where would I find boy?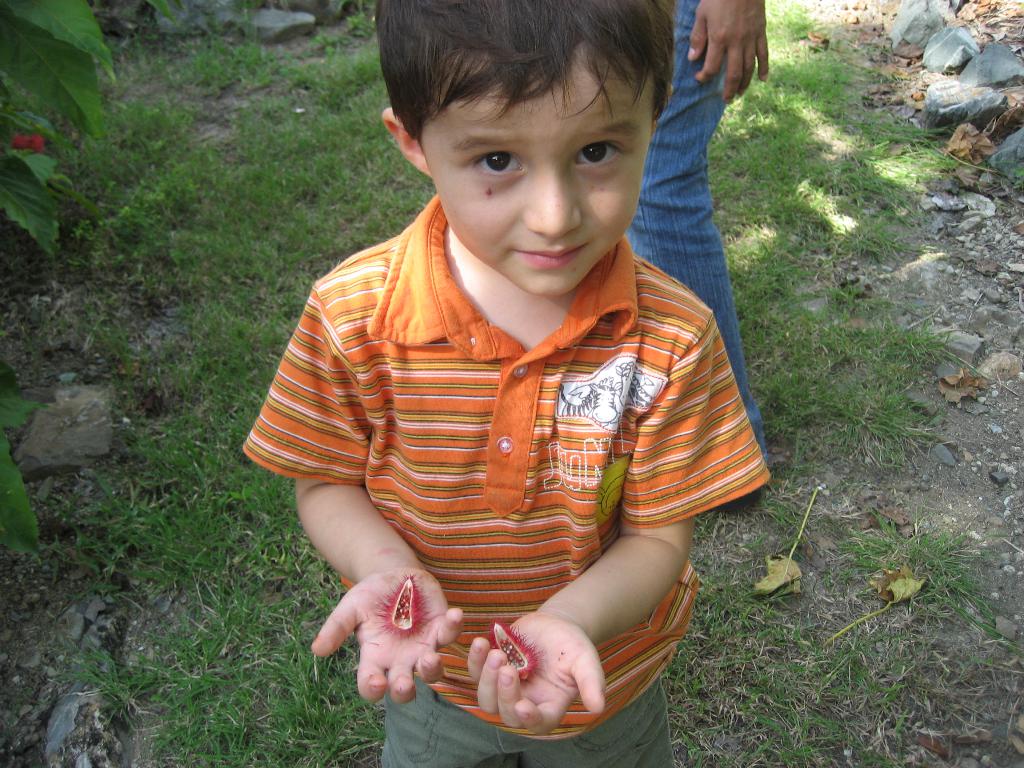
At (243, 0, 779, 767).
